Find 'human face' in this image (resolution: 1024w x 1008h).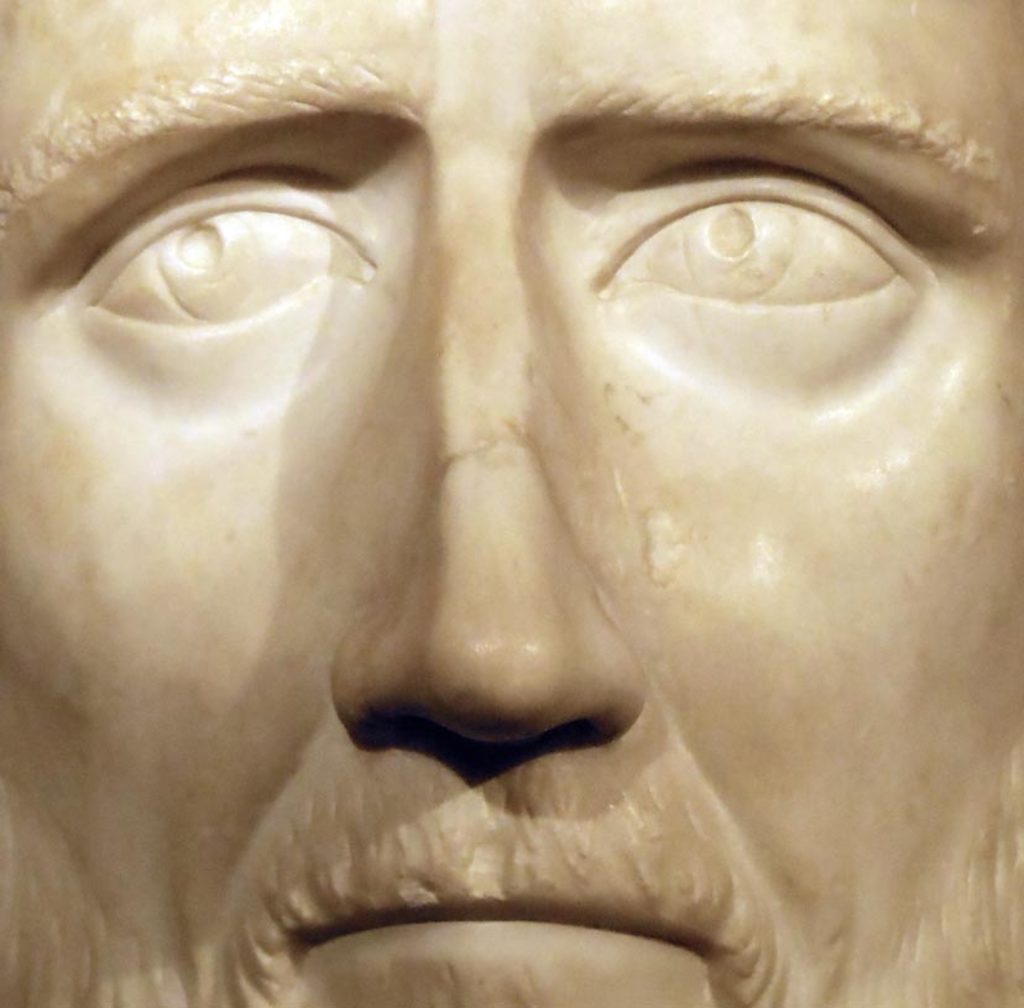
[x1=0, y1=0, x2=1023, y2=1007].
